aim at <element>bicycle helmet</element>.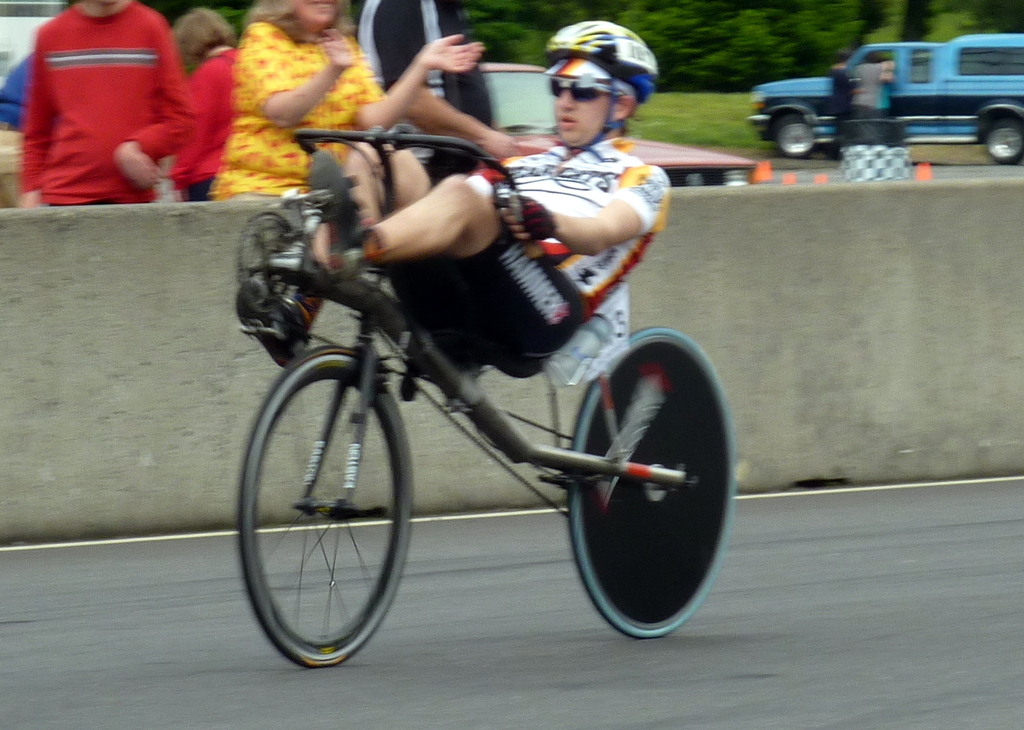
Aimed at <region>548, 21, 653, 149</region>.
